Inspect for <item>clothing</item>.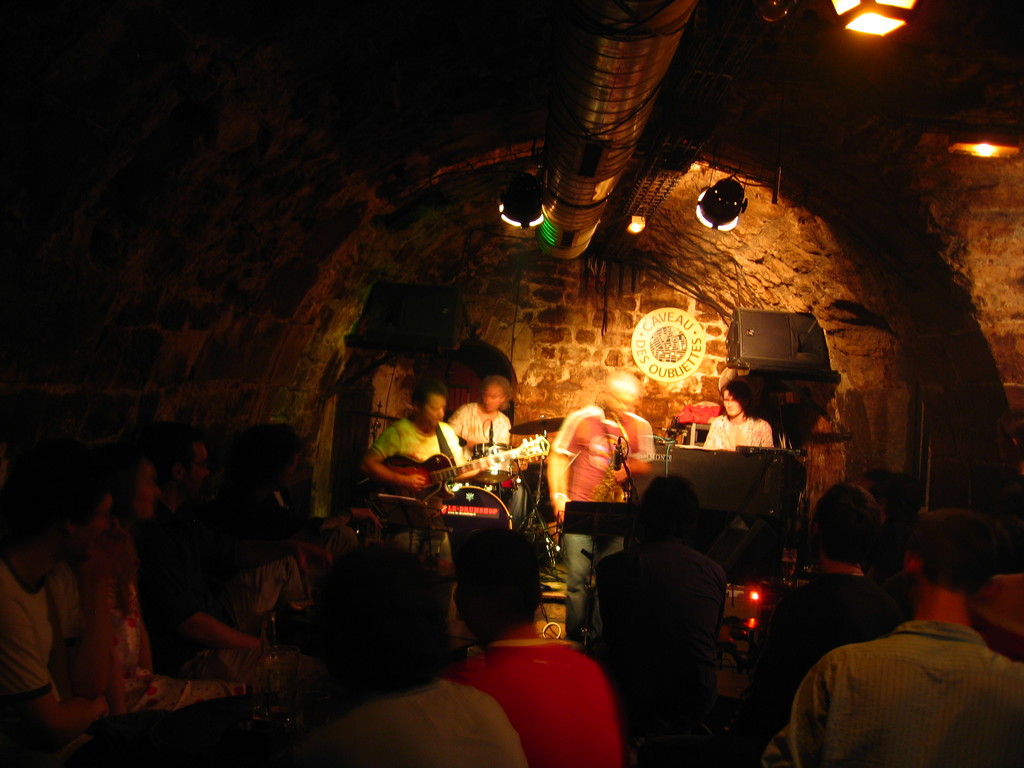
Inspection: {"left": 557, "top": 389, "right": 655, "bottom": 618}.
